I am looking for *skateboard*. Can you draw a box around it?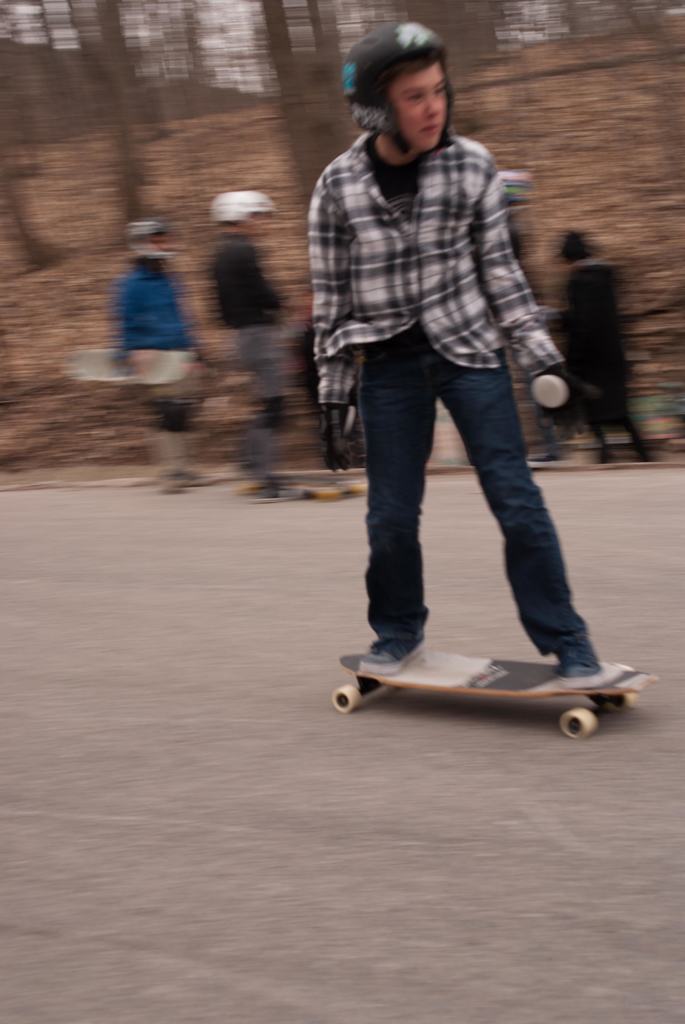
Sure, the bounding box is <bbox>71, 349, 198, 383</bbox>.
